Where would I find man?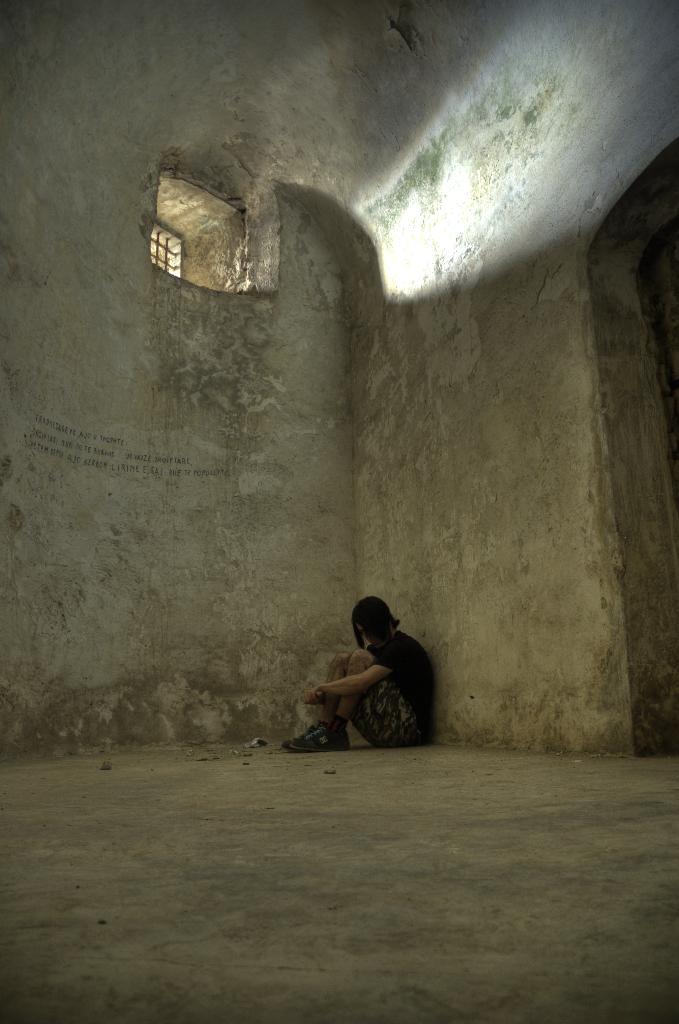
At [278,594,443,749].
